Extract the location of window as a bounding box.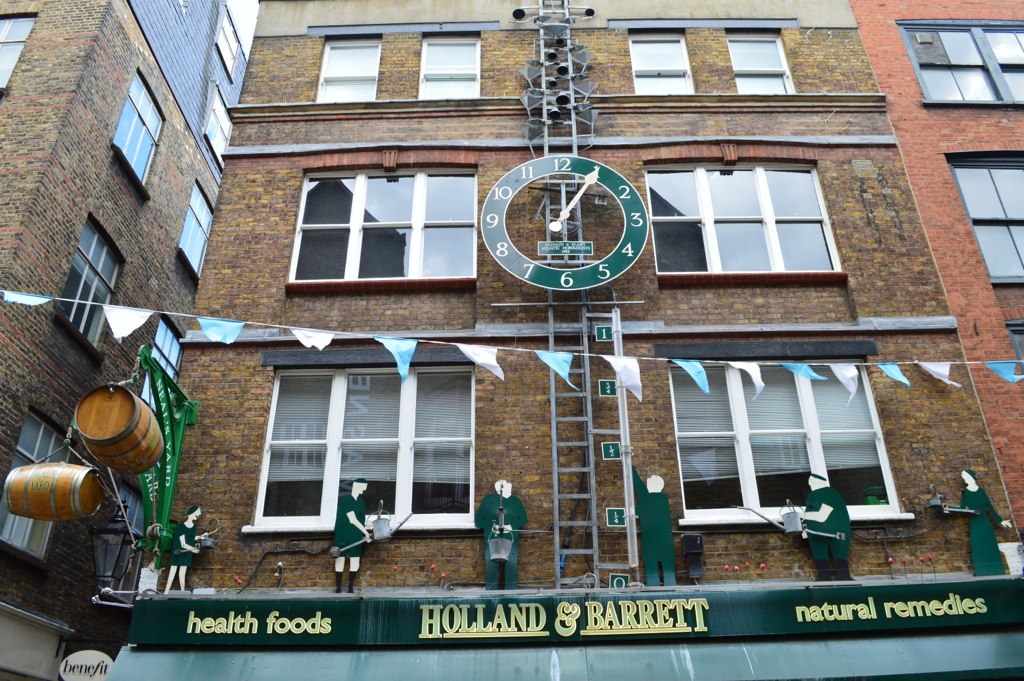
locate(945, 149, 1023, 297).
